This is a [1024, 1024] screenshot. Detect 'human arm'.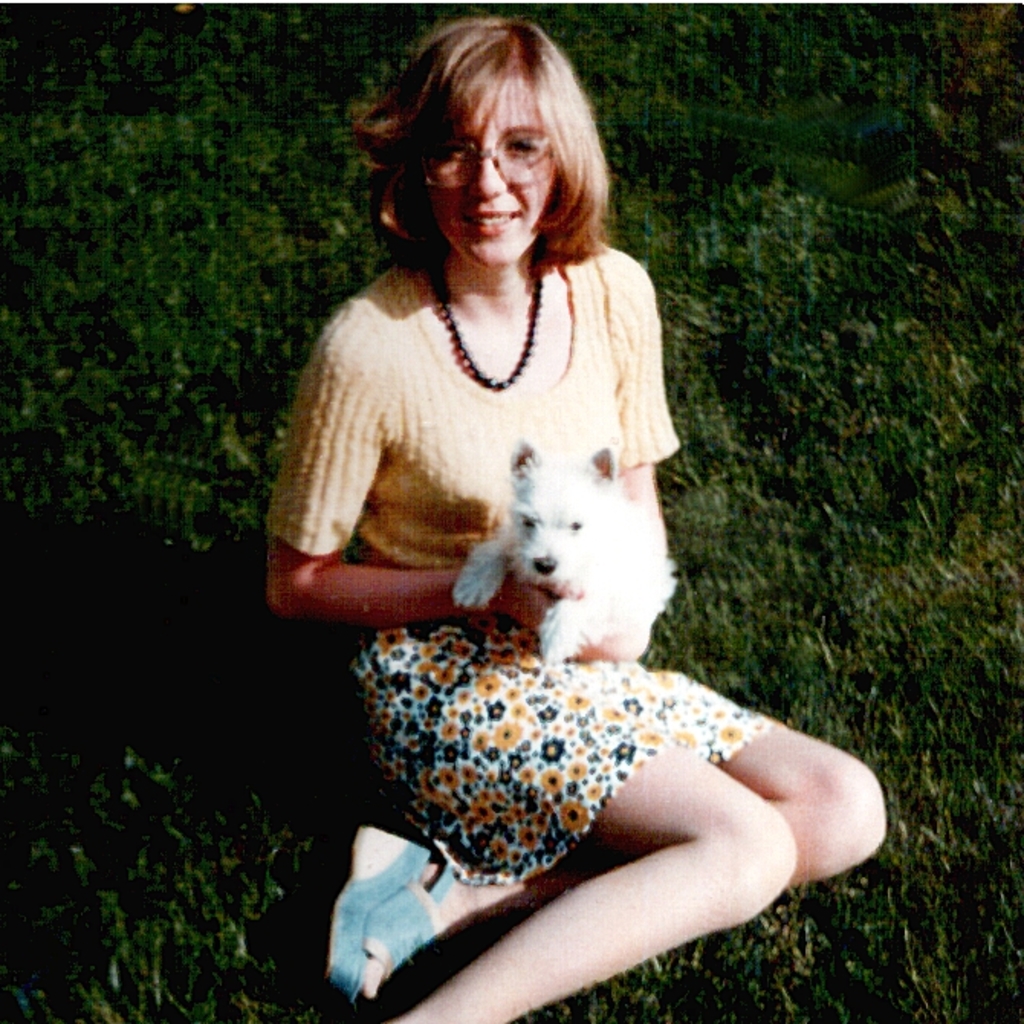
bbox=(266, 338, 581, 630).
